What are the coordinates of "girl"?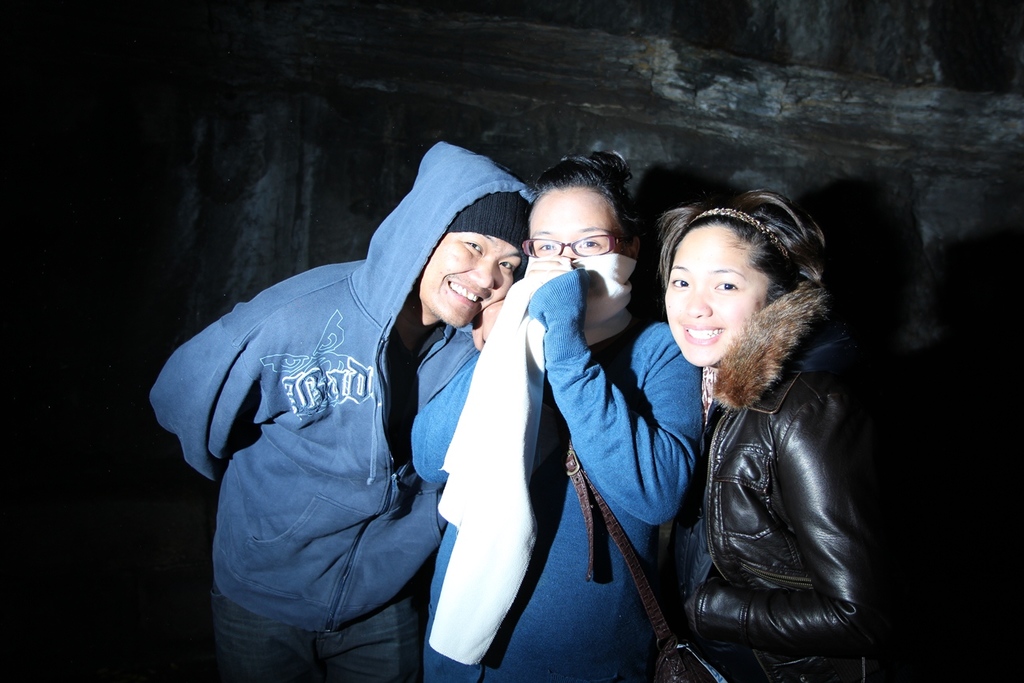
rect(410, 149, 699, 682).
